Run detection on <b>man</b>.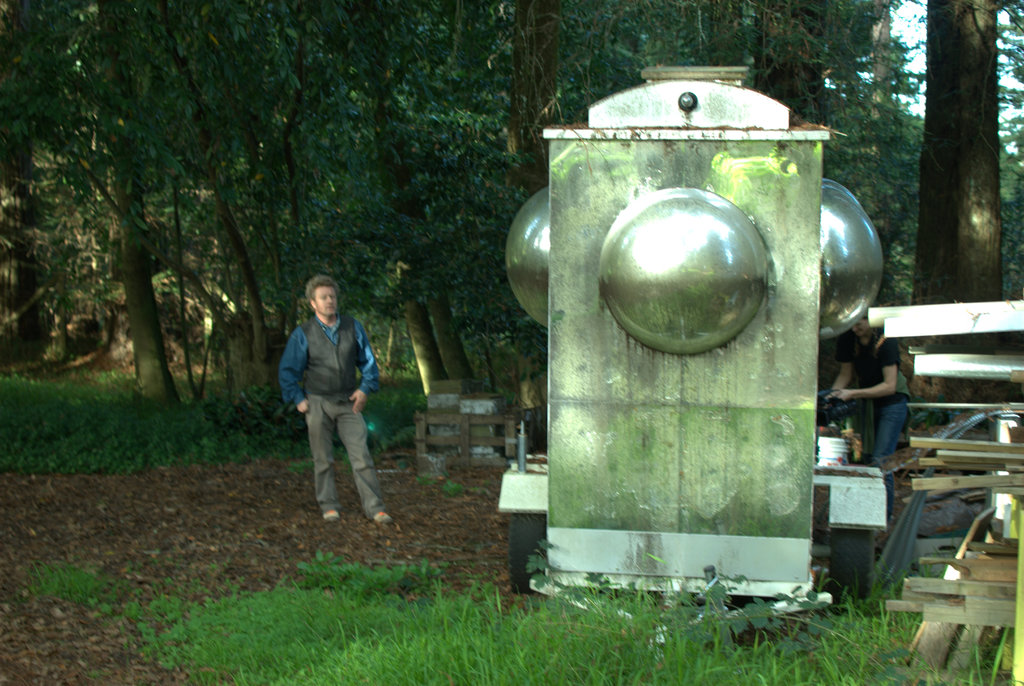
Result: box(278, 273, 384, 529).
